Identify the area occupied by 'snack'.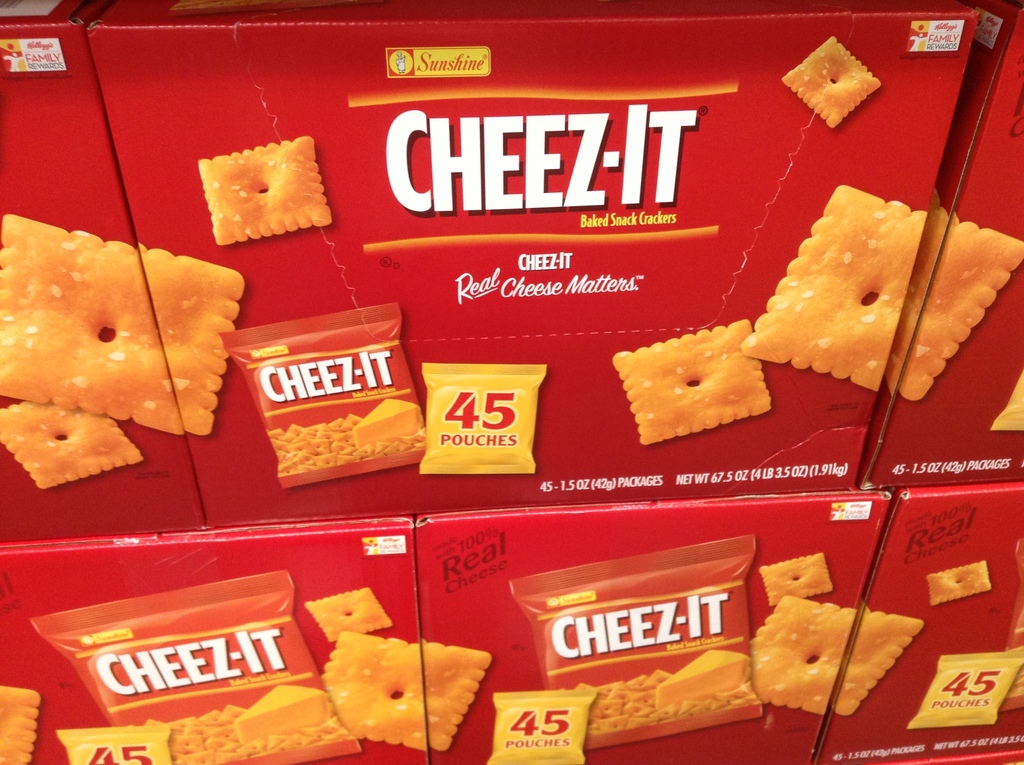
Area: [0,405,143,489].
